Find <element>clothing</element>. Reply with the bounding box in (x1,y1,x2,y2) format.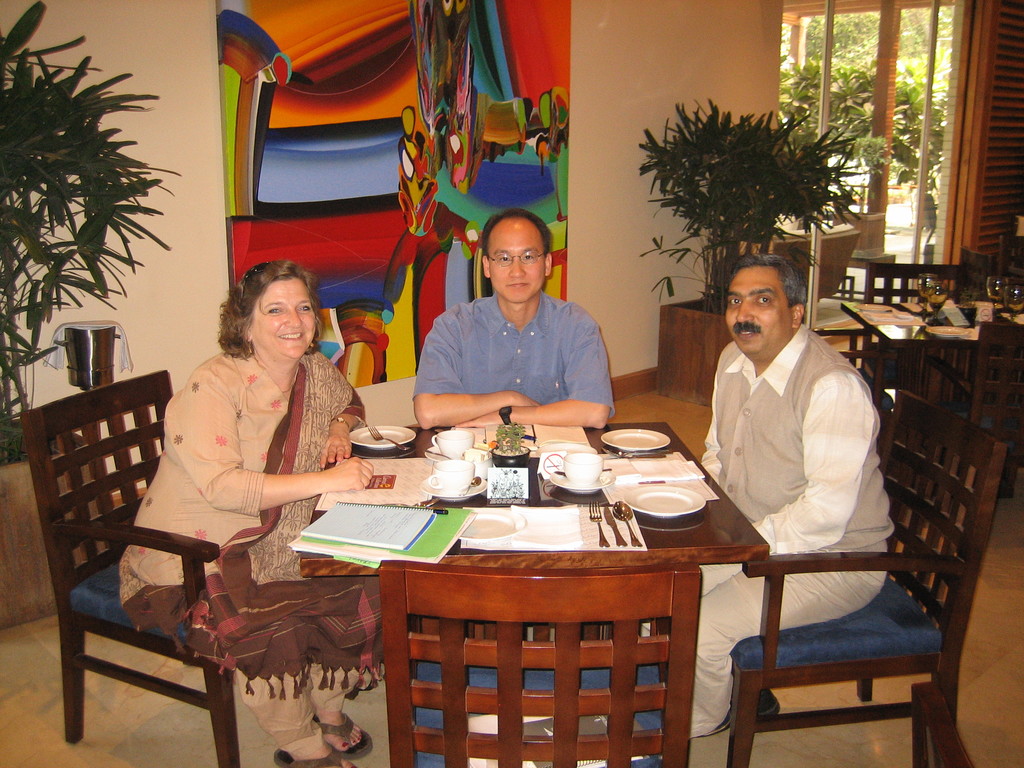
(117,349,365,749).
